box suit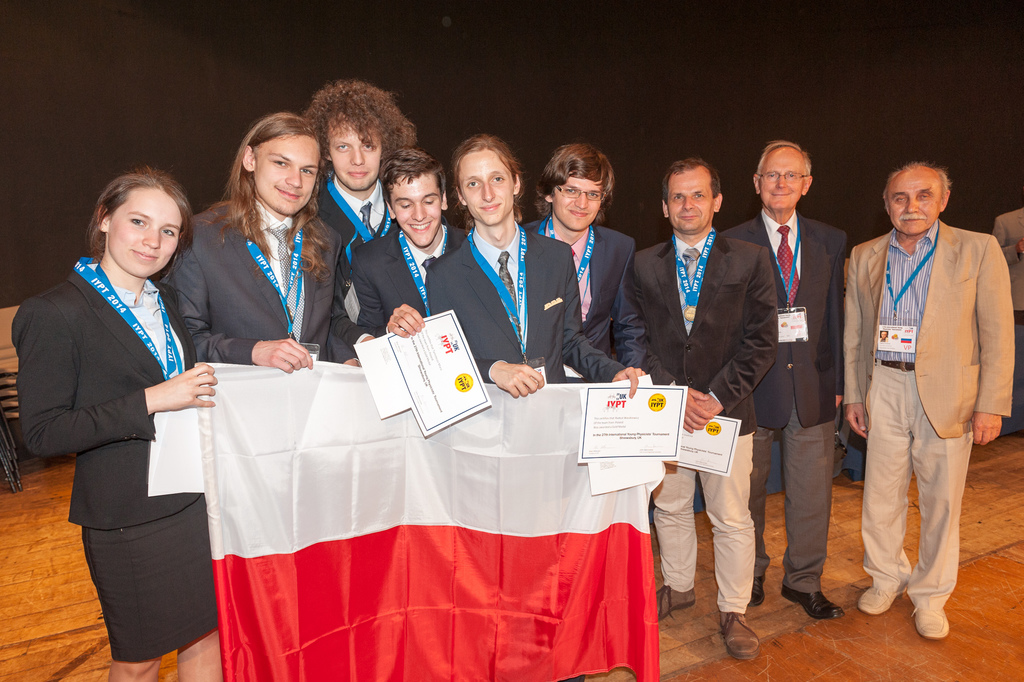
BBox(995, 205, 1023, 317)
